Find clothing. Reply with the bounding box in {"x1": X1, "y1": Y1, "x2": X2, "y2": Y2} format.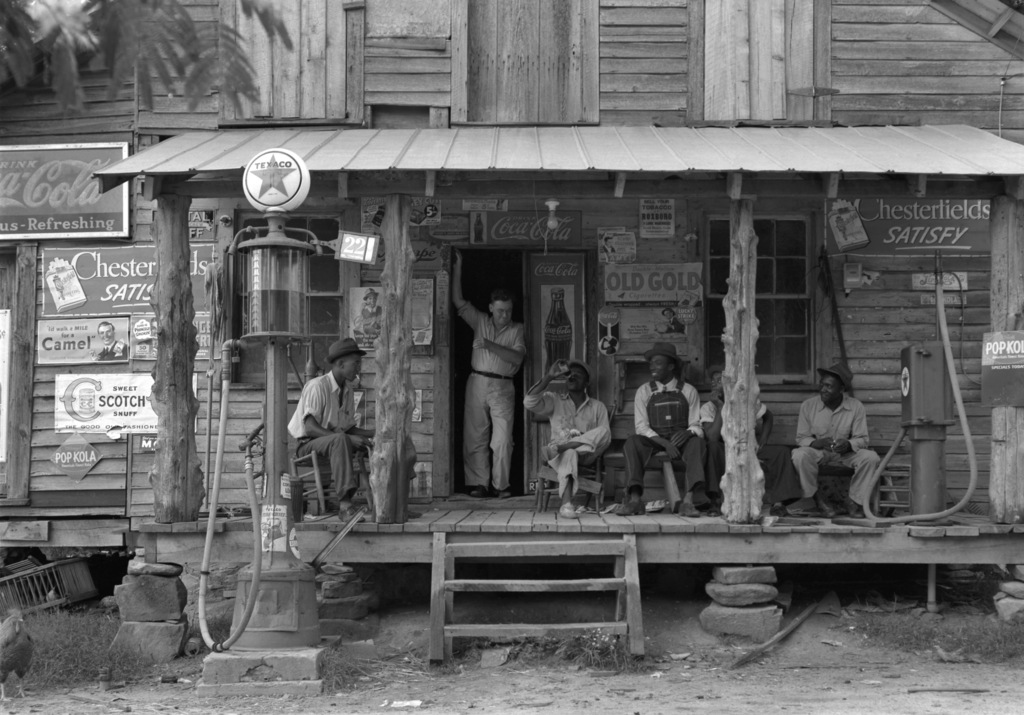
{"x1": 528, "y1": 392, "x2": 620, "y2": 494}.
